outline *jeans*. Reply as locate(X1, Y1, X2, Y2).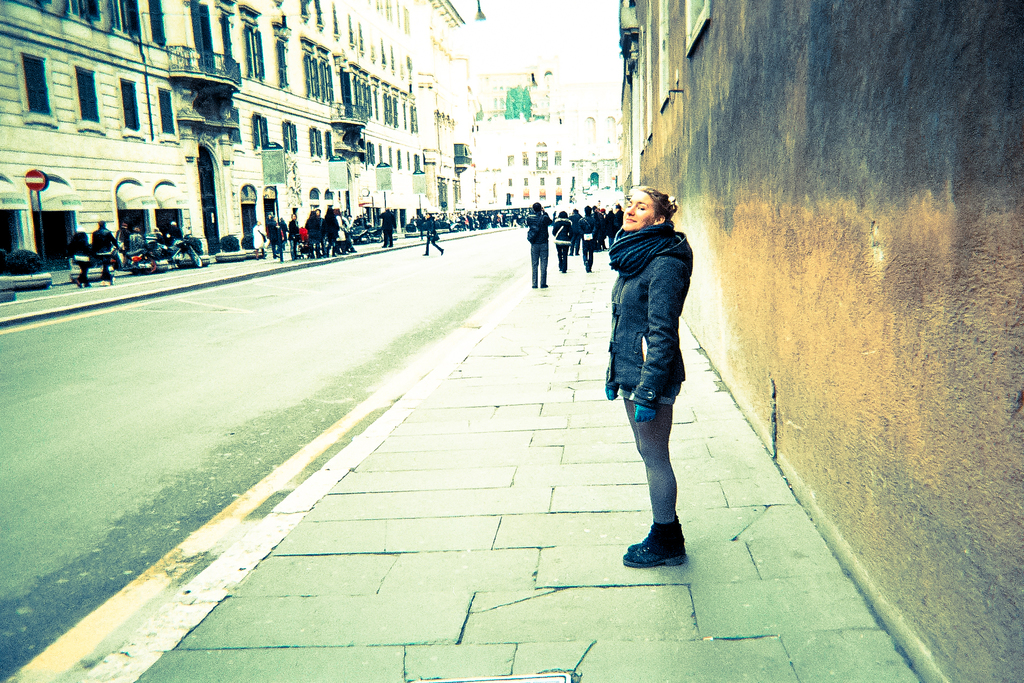
locate(531, 240, 548, 286).
